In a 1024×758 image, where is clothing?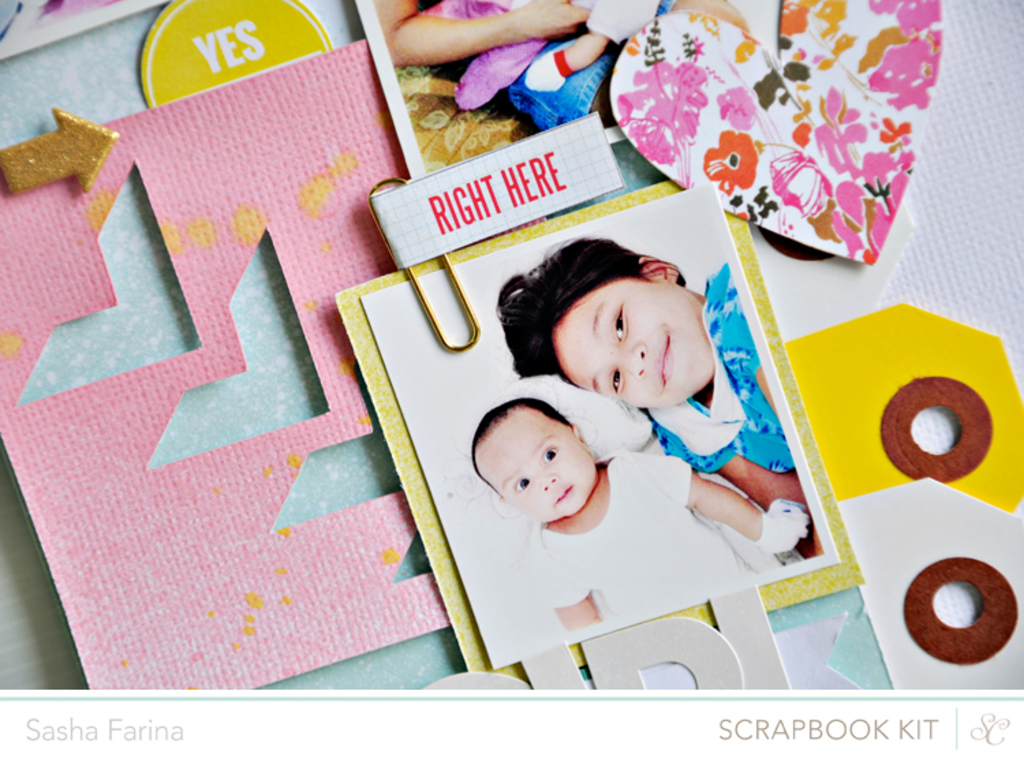
425,0,539,111.
